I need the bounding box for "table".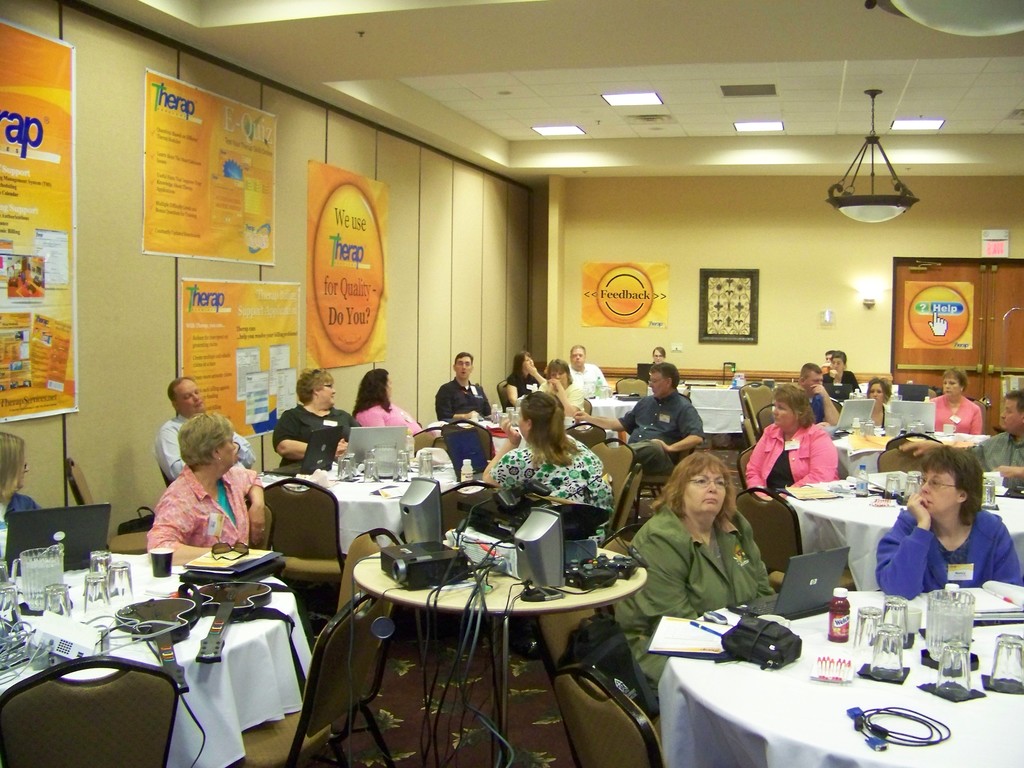
Here it is: box=[651, 588, 1023, 767].
